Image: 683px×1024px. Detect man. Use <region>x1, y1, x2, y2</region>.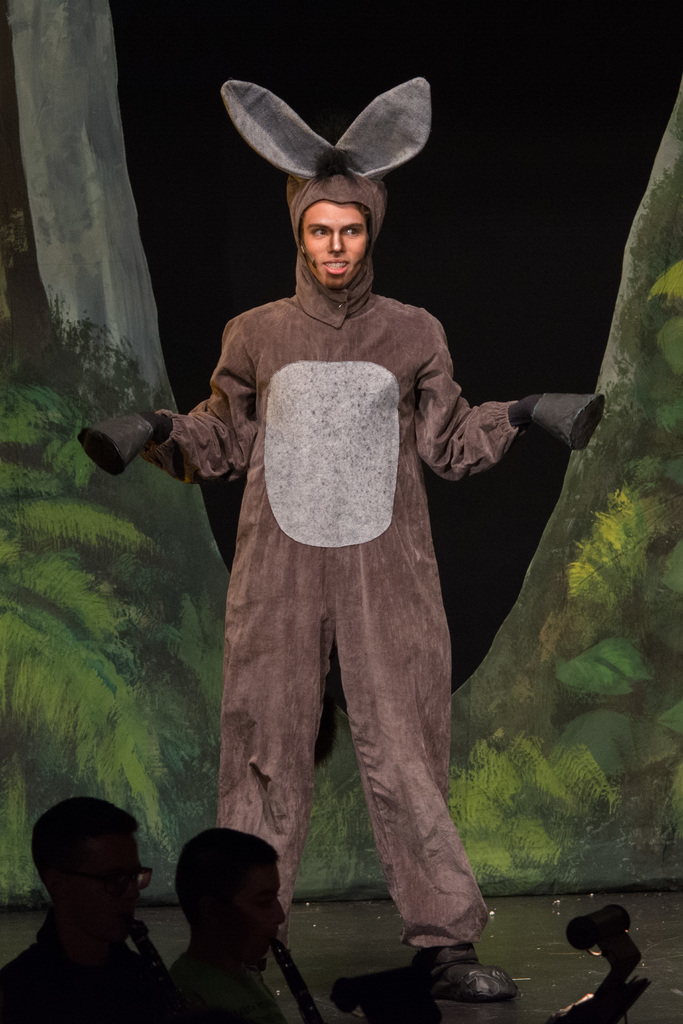
<region>120, 92, 540, 984</region>.
